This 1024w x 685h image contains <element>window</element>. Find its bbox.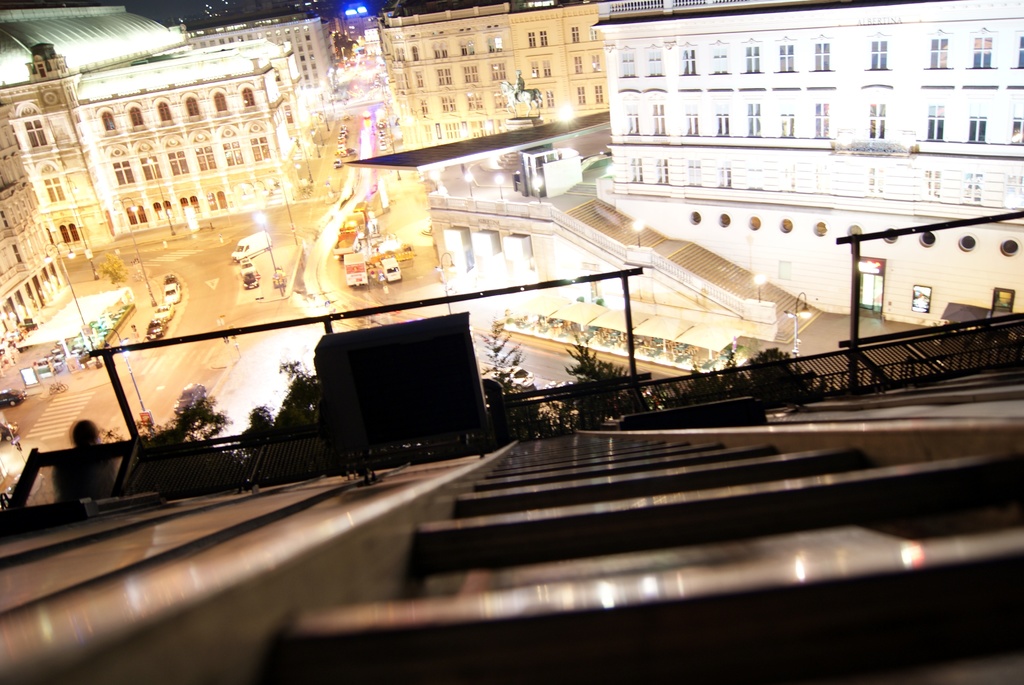
x1=1018, y1=31, x2=1023, y2=66.
